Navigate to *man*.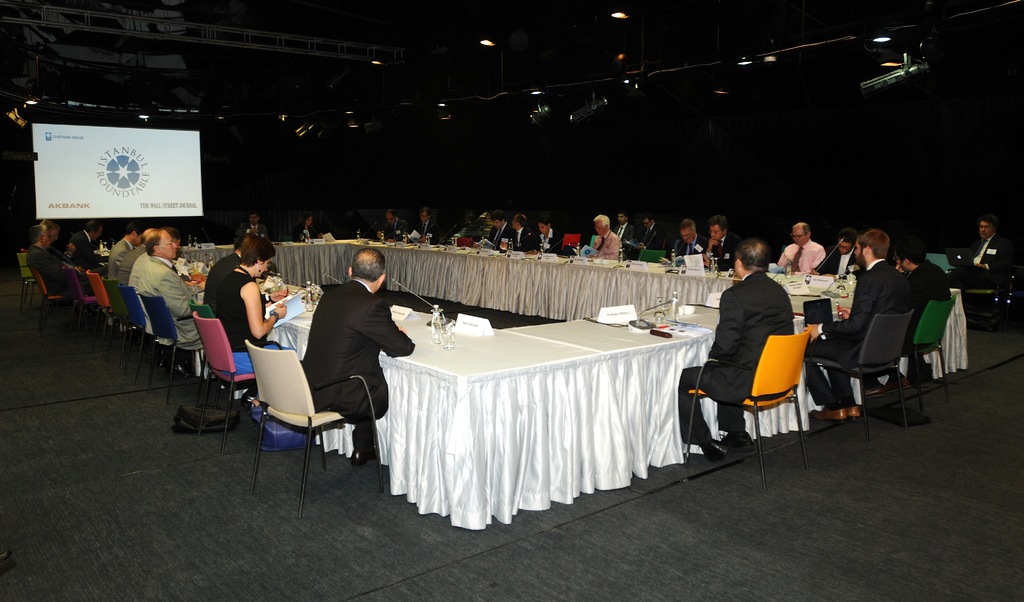
Navigation target: box(640, 211, 670, 259).
